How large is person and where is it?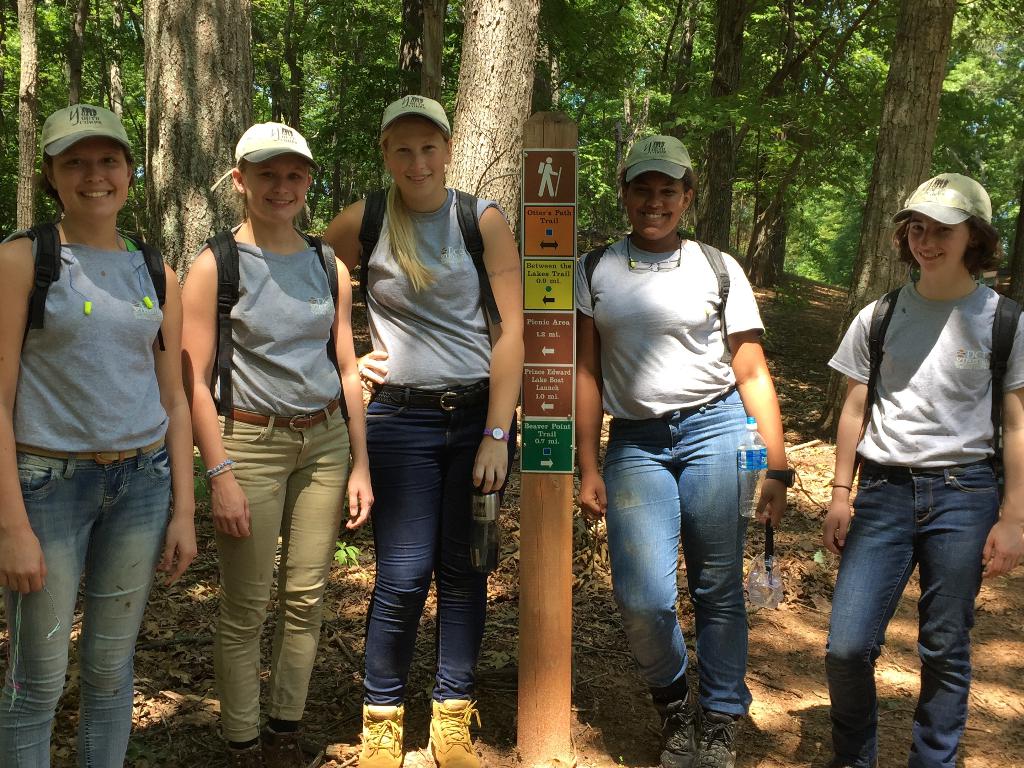
Bounding box: 179 123 374 767.
